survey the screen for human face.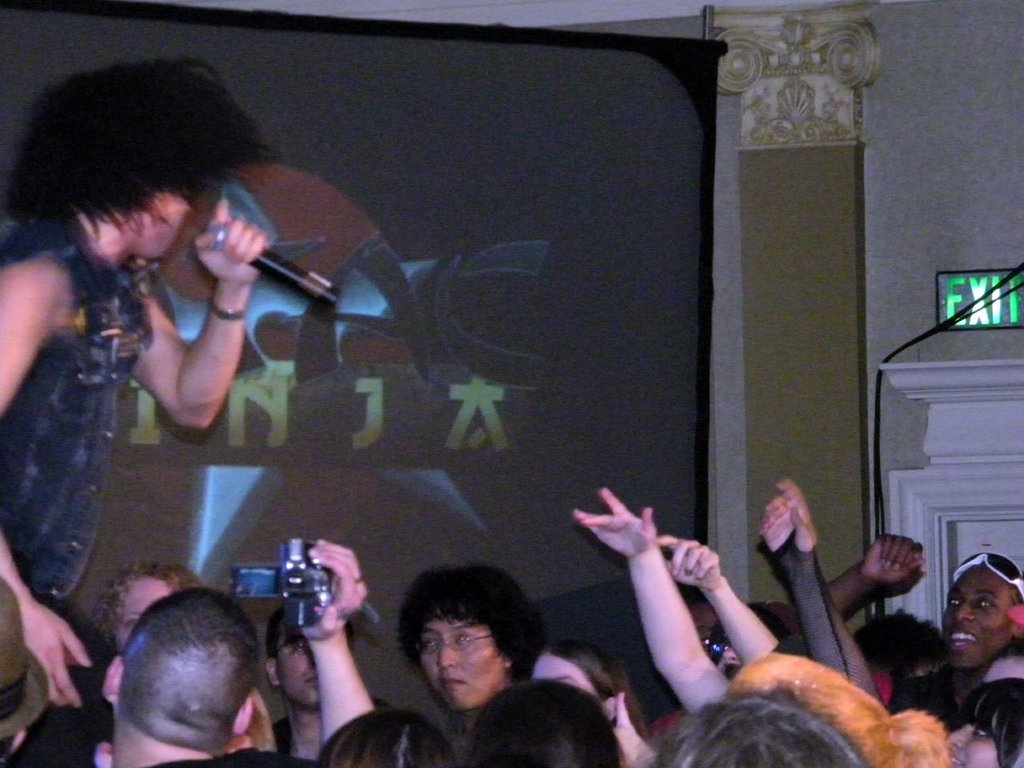
Survey found: 942, 566, 1014, 674.
